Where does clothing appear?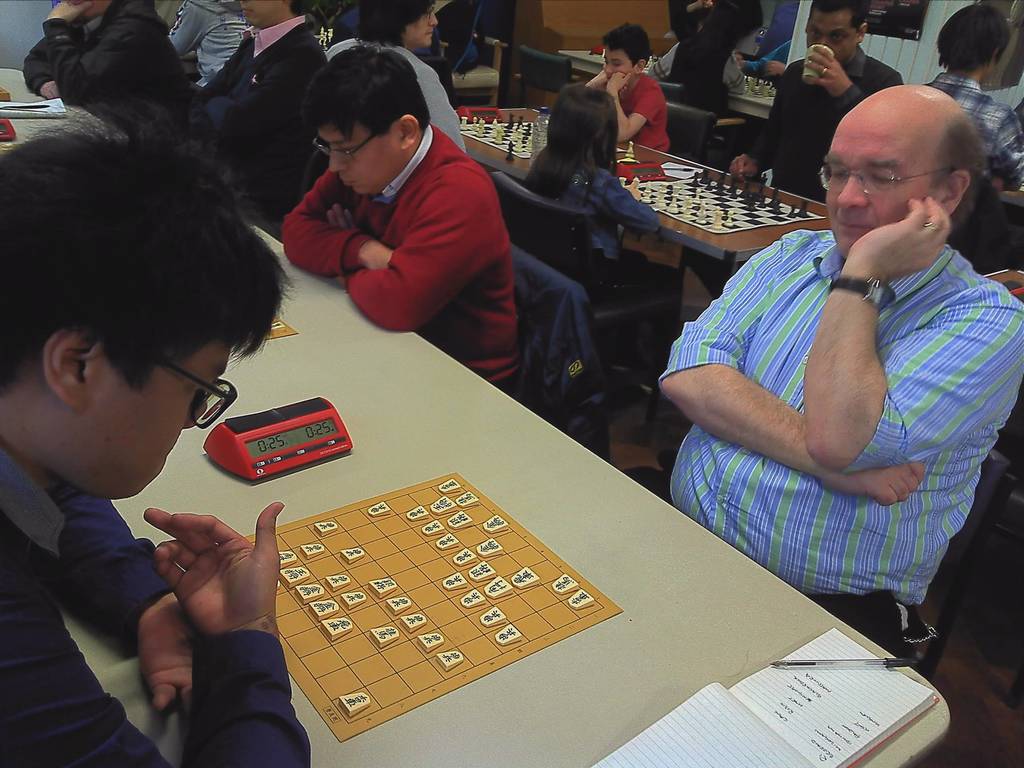
Appears at locate(17, 0, 199, 140).
